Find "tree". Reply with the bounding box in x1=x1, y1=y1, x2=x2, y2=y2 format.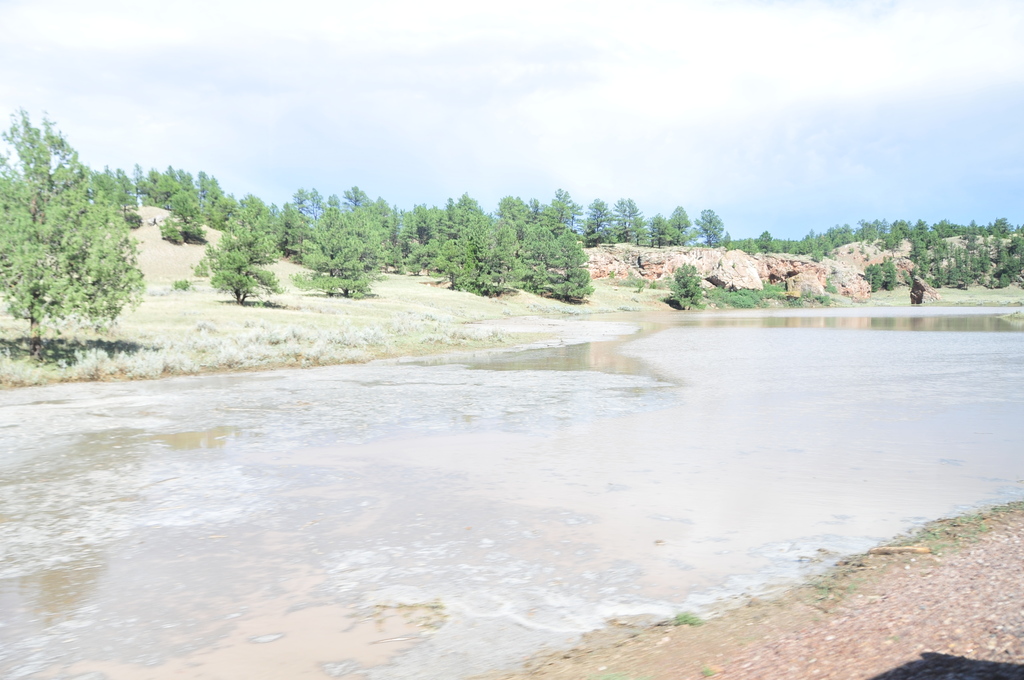
x1=436, y1=216, x2=522, y2=301.
